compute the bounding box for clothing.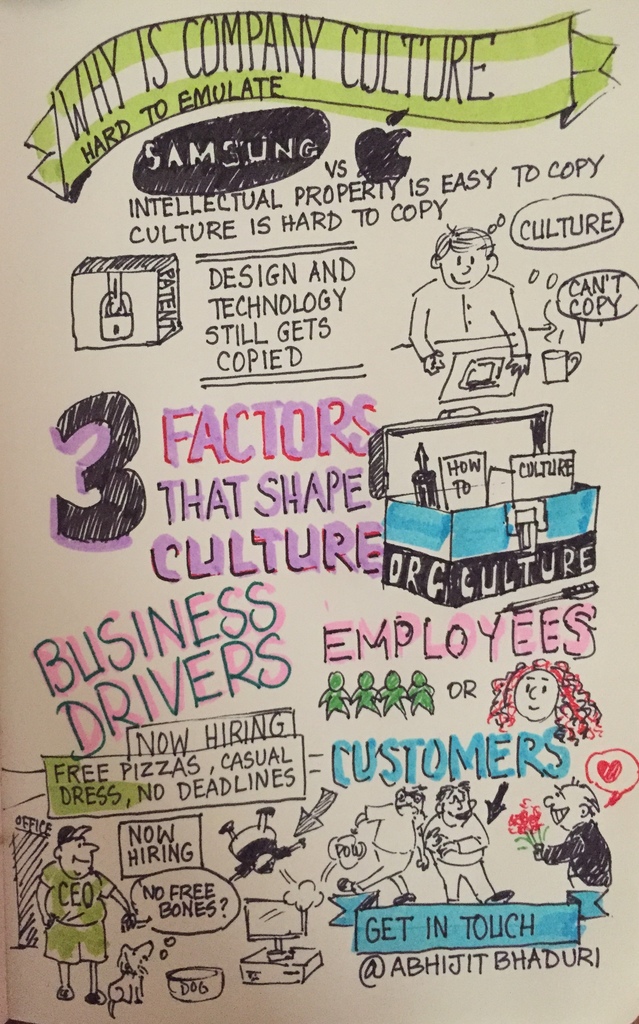
<bbox>360, 804, 425, 892</bbox>.
